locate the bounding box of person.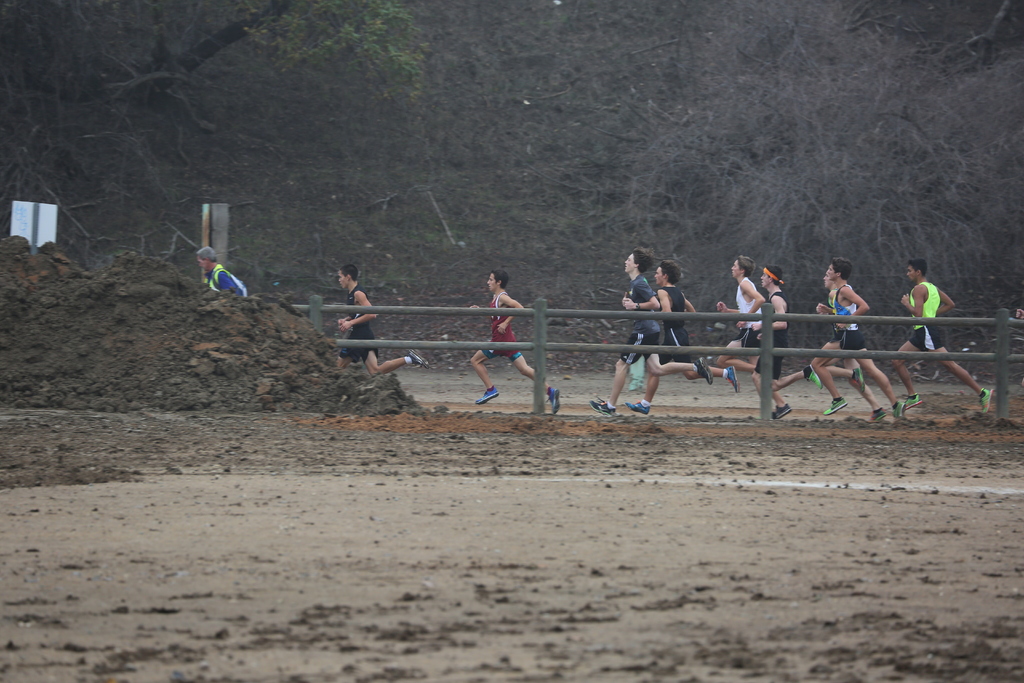
Bounding box: [x1=895, y1=255, x2=998, y2=420].
